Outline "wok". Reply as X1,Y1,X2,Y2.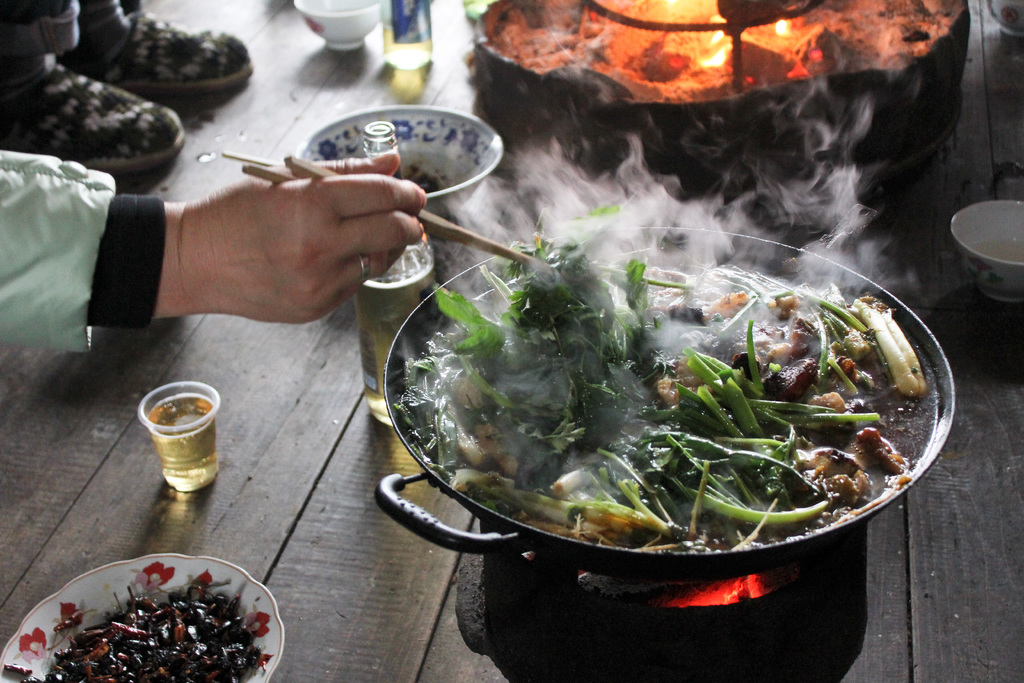
368,200,963,580.
